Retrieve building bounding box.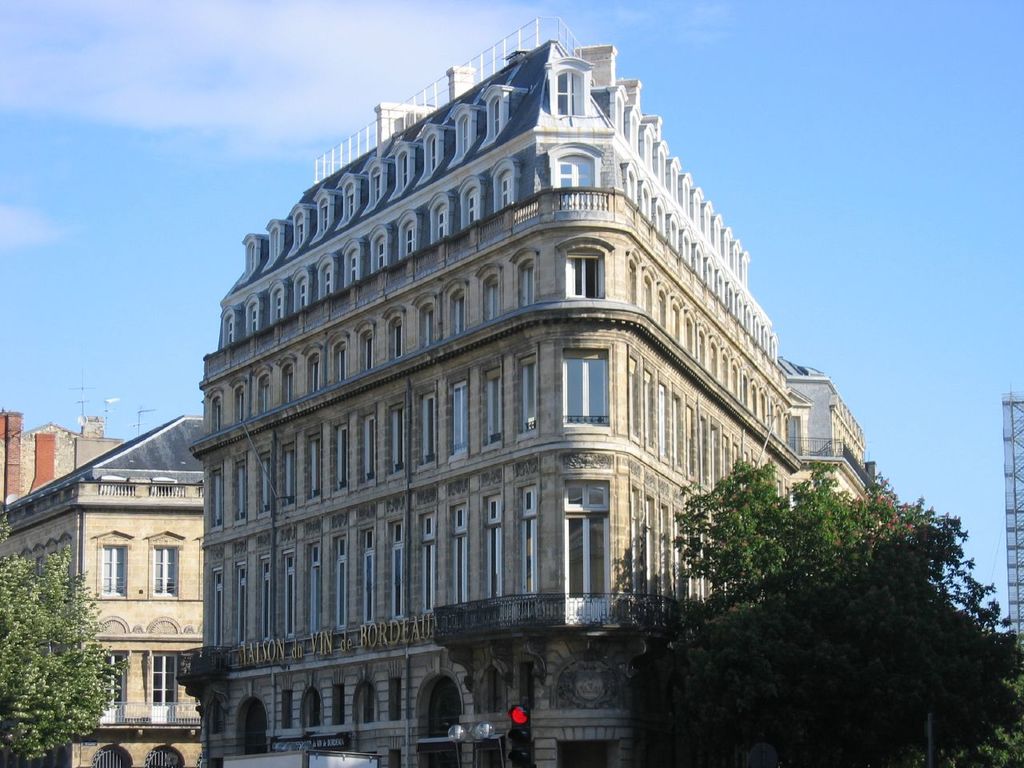
Bounding box: <region>170, 18, 880, 767</region>.
